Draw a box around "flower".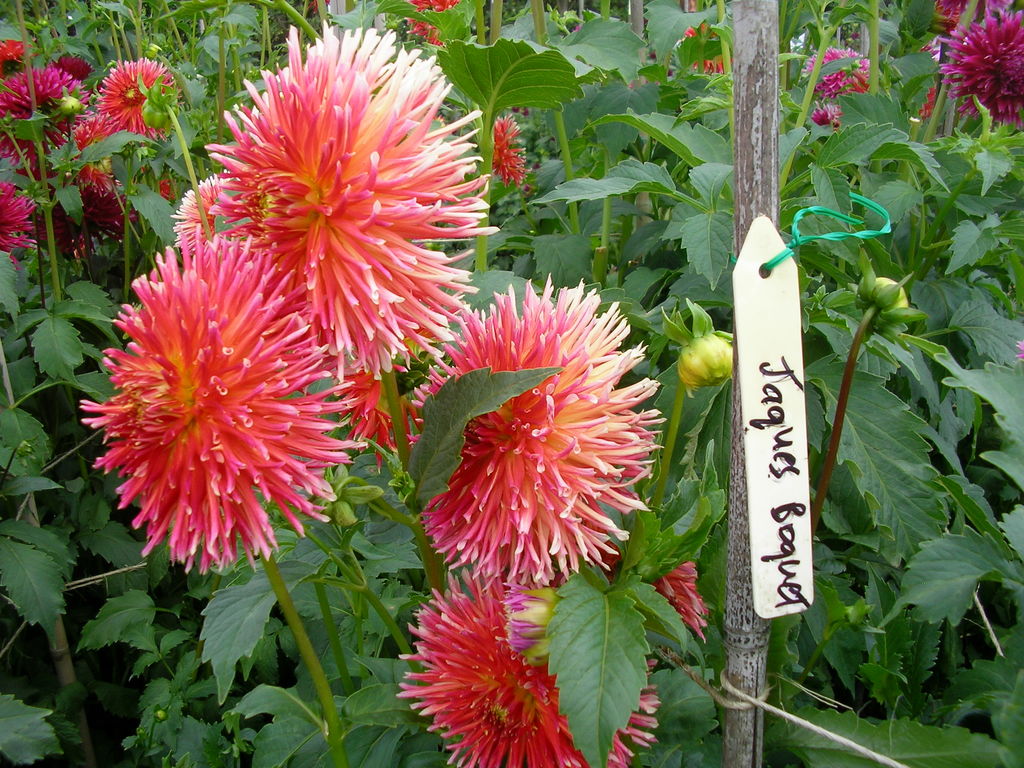
[672, 336, 734, 389].
